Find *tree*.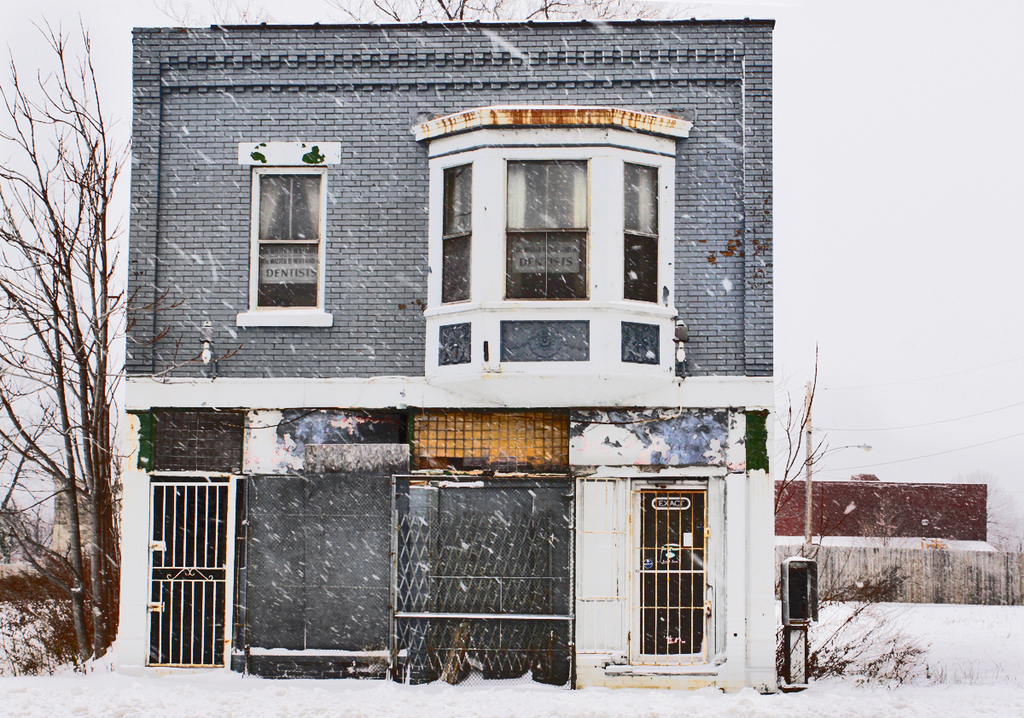
(x1=0, y1=9, x2=249, y2=674).
